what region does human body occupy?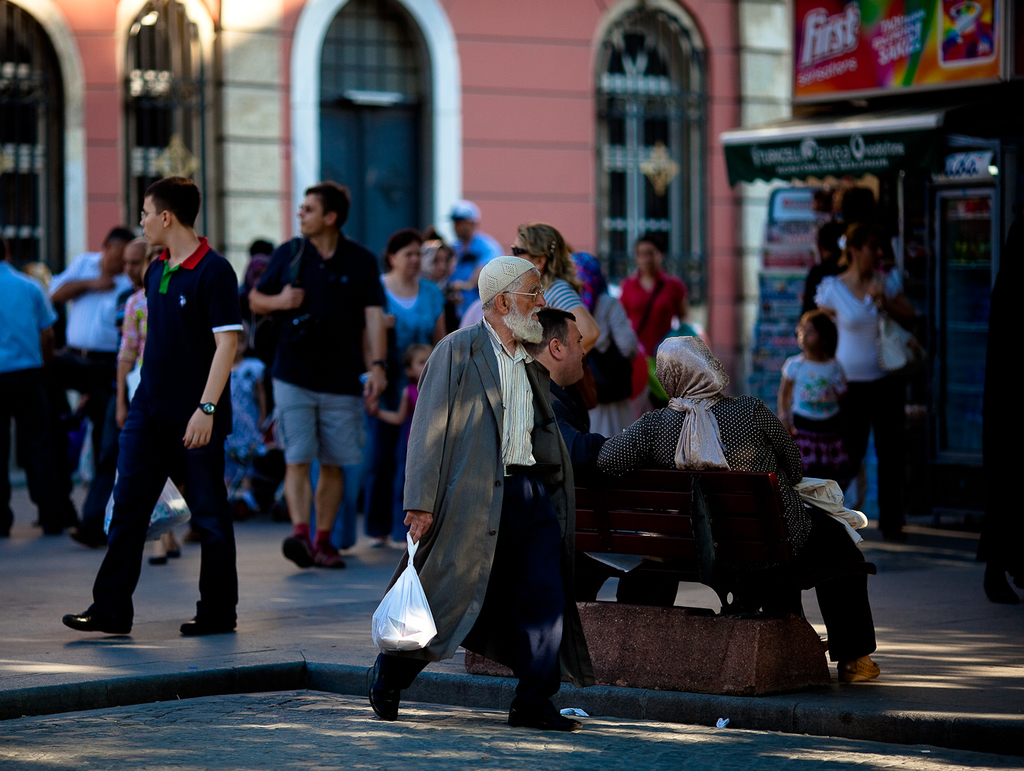
(x1=252, y1=178, x2=392, y2=567).
